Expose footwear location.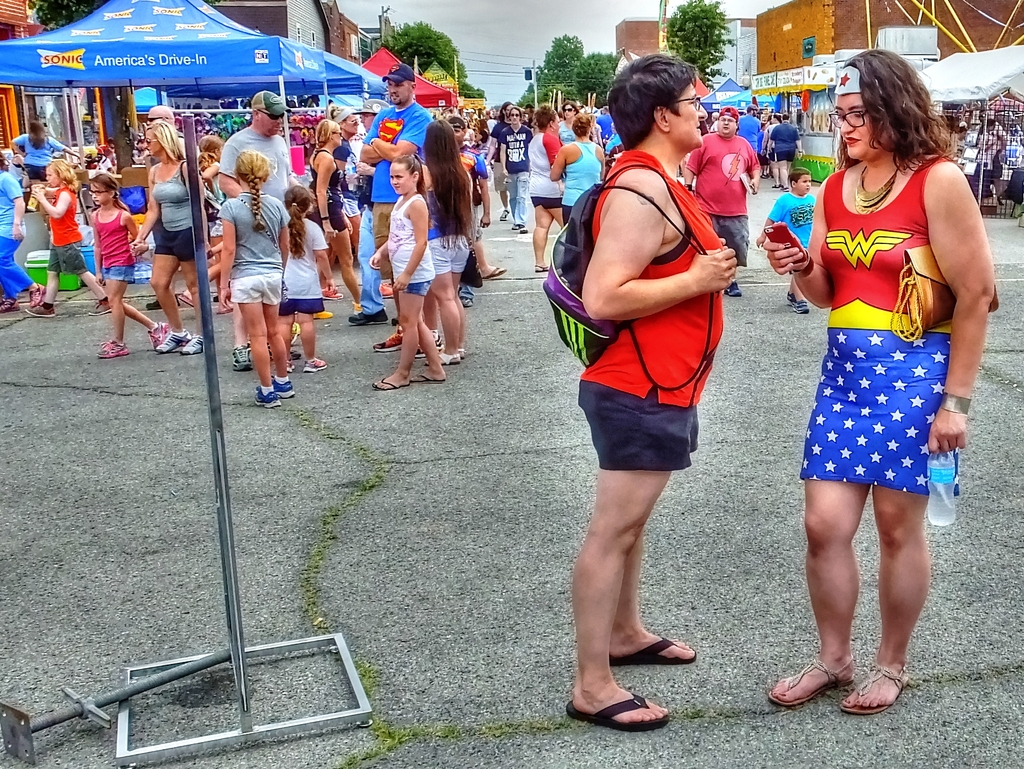
Exposed at [148,319,168,351].
